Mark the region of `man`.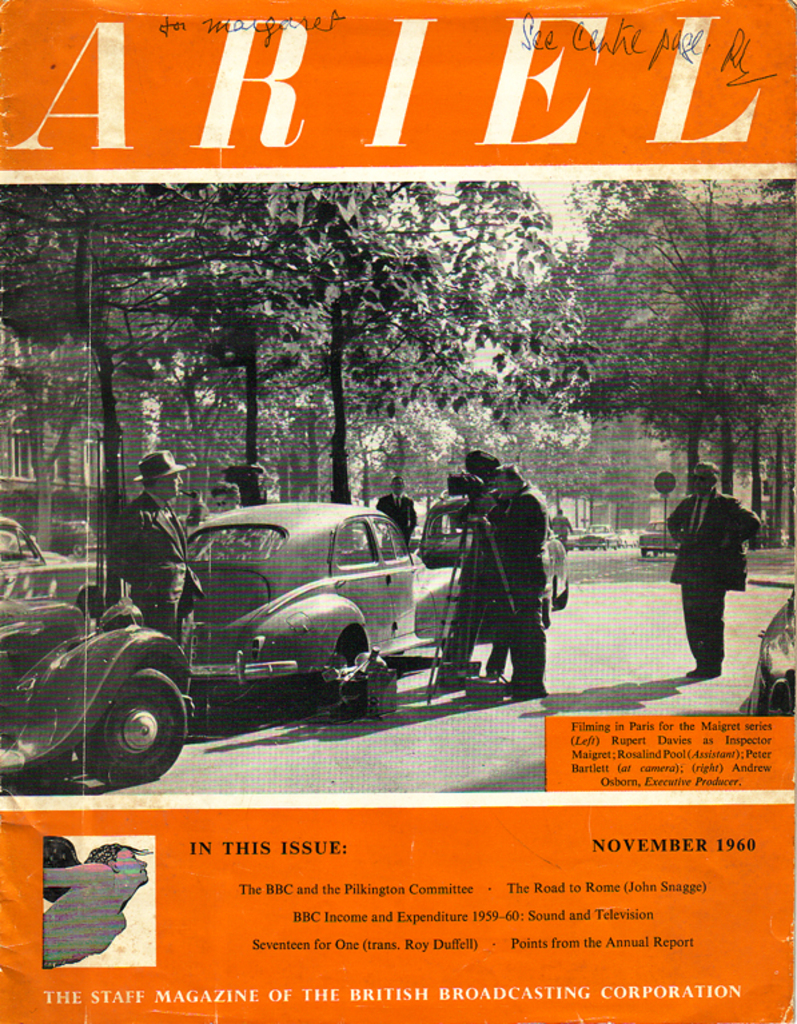
Region: bbox(372, 477, 413, 543).
